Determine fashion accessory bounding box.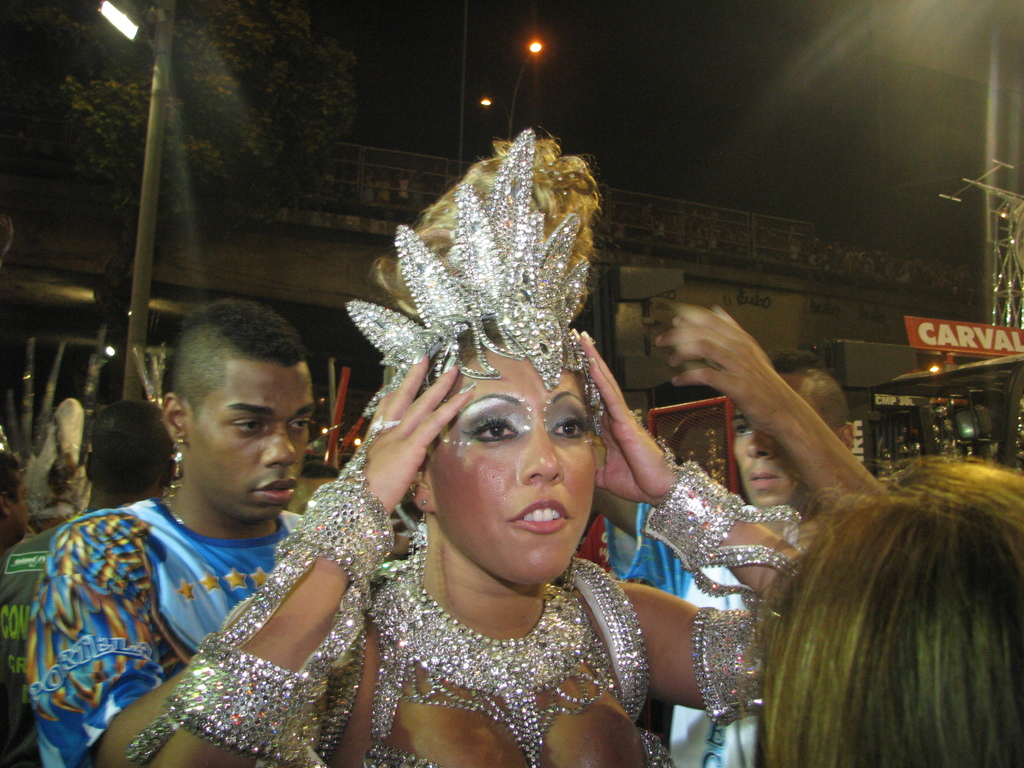
Determined: 160:433:191:506.
